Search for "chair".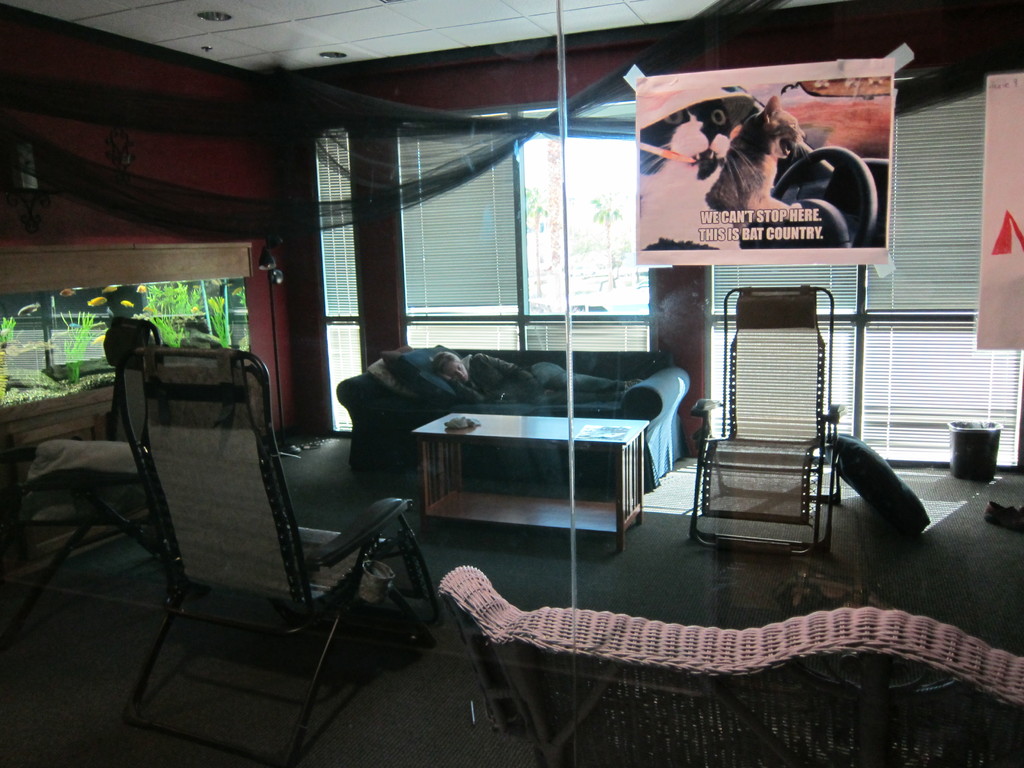
Found at <region>81, 335, 380, 736</region>.
